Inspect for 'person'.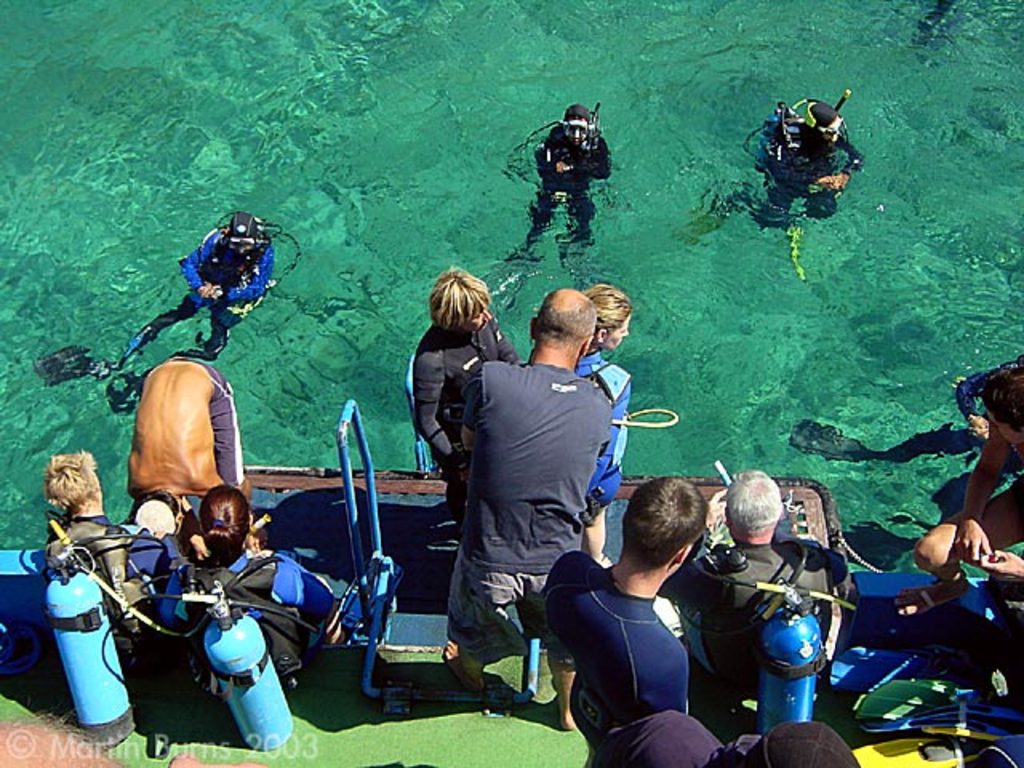
Inspection: locate(896, 366, 1022, 613).
